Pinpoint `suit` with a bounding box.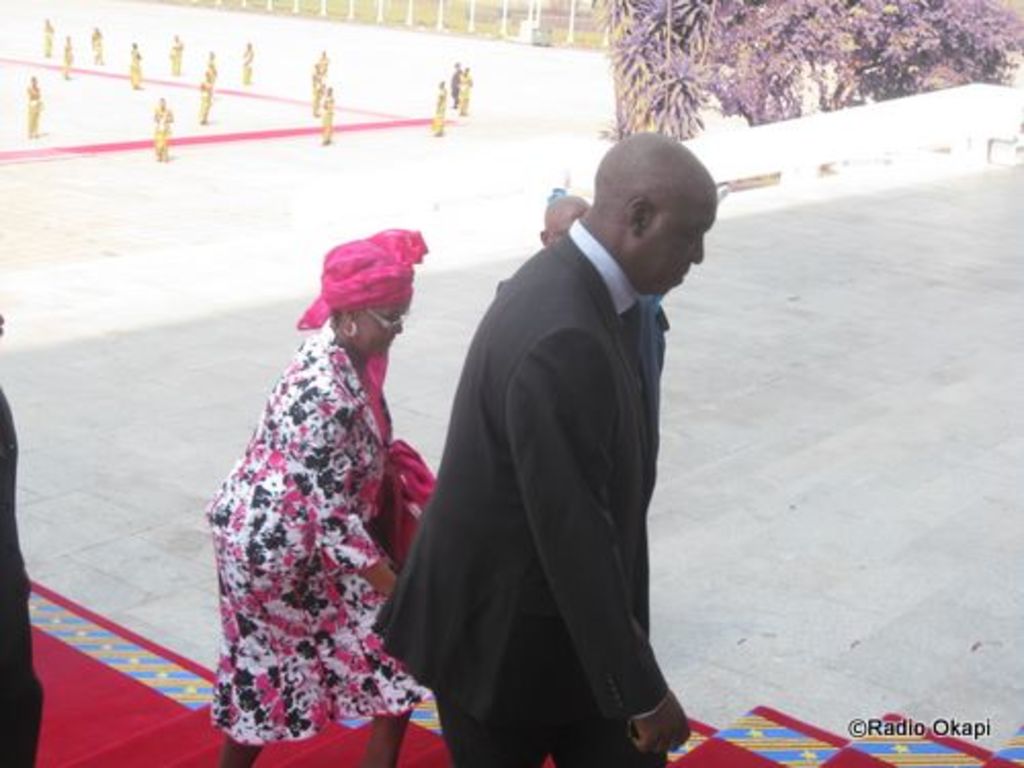
region(369, 213, 666, 764).
